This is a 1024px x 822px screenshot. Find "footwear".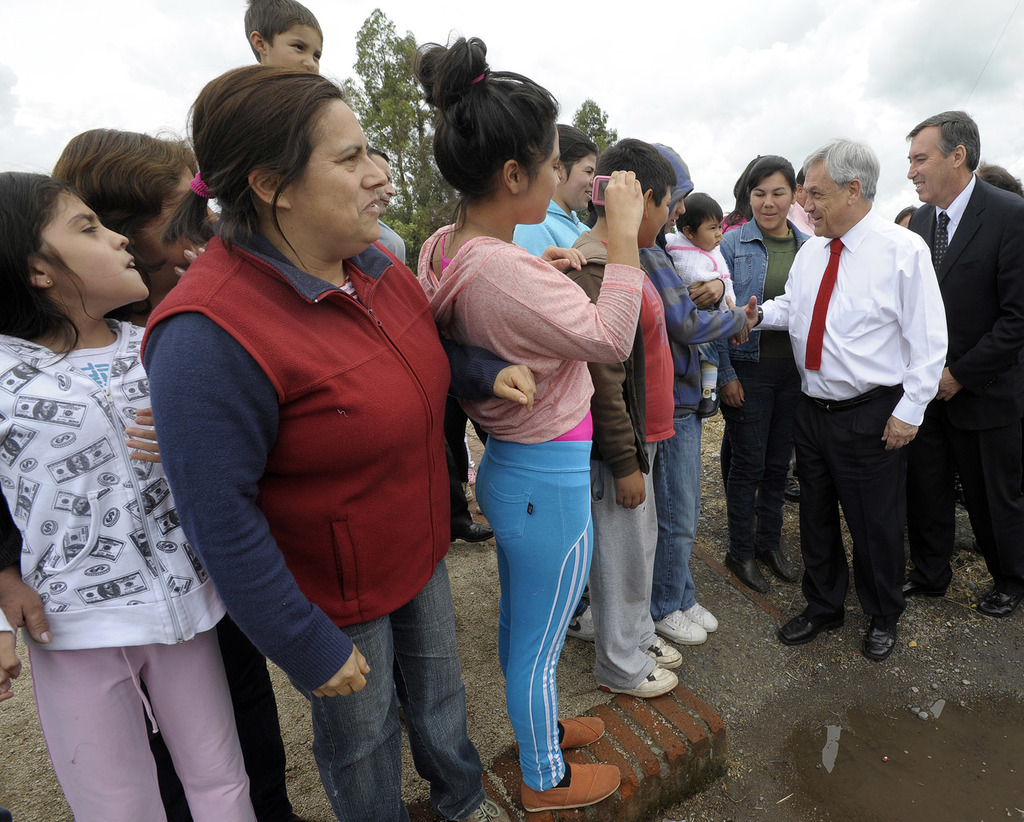
Bounding box: region(860, 625, 899, 663).
